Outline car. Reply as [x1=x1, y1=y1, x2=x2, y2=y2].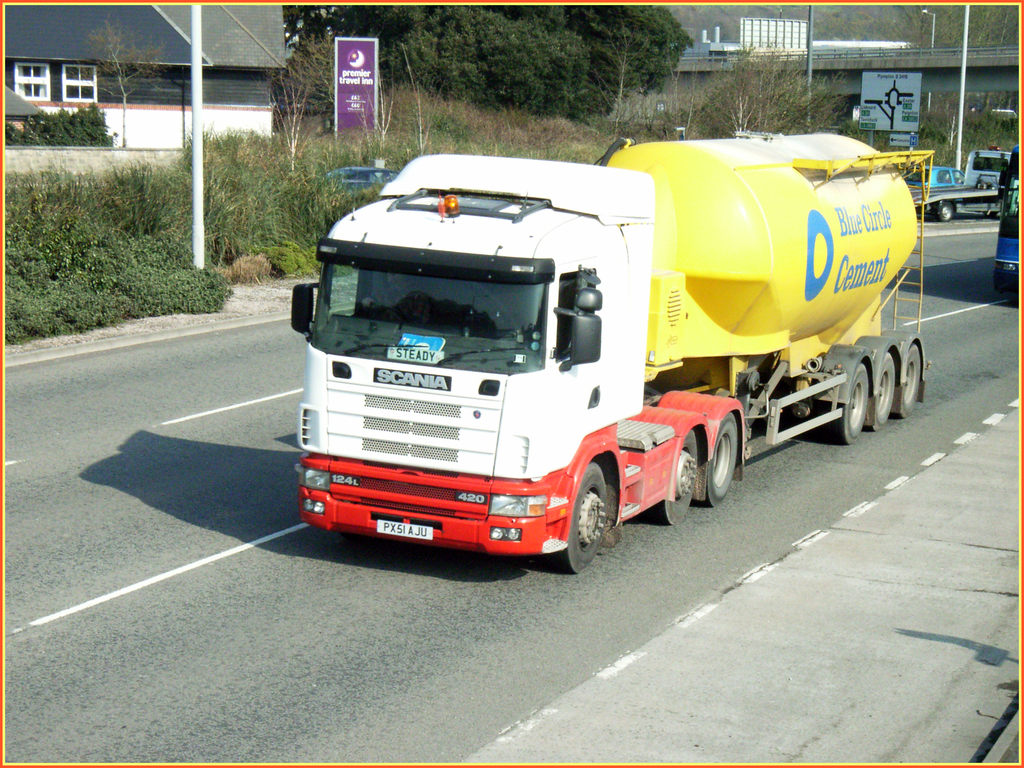
[x1=908, y1=166, x2=972, y2=225].
